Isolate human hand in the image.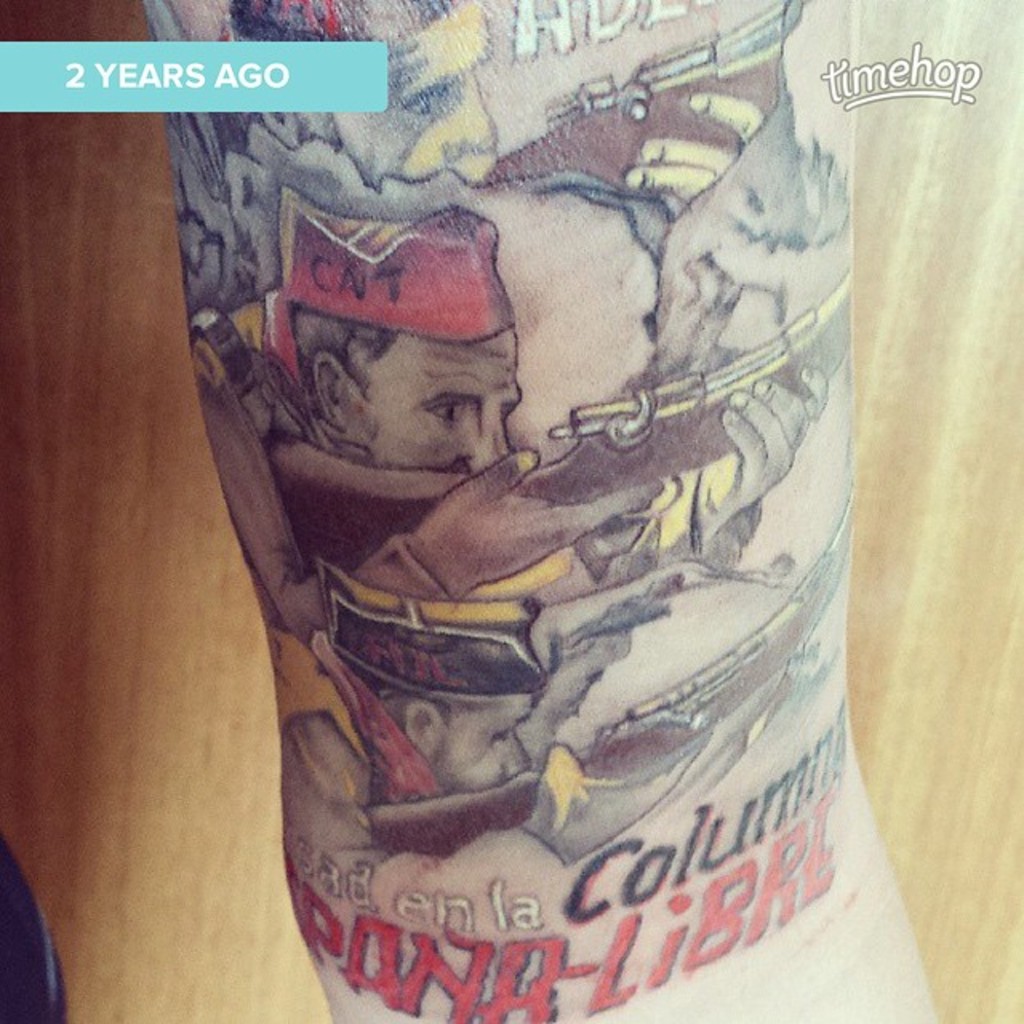
Isolated region: select_region(523, 733, 715, 864).
